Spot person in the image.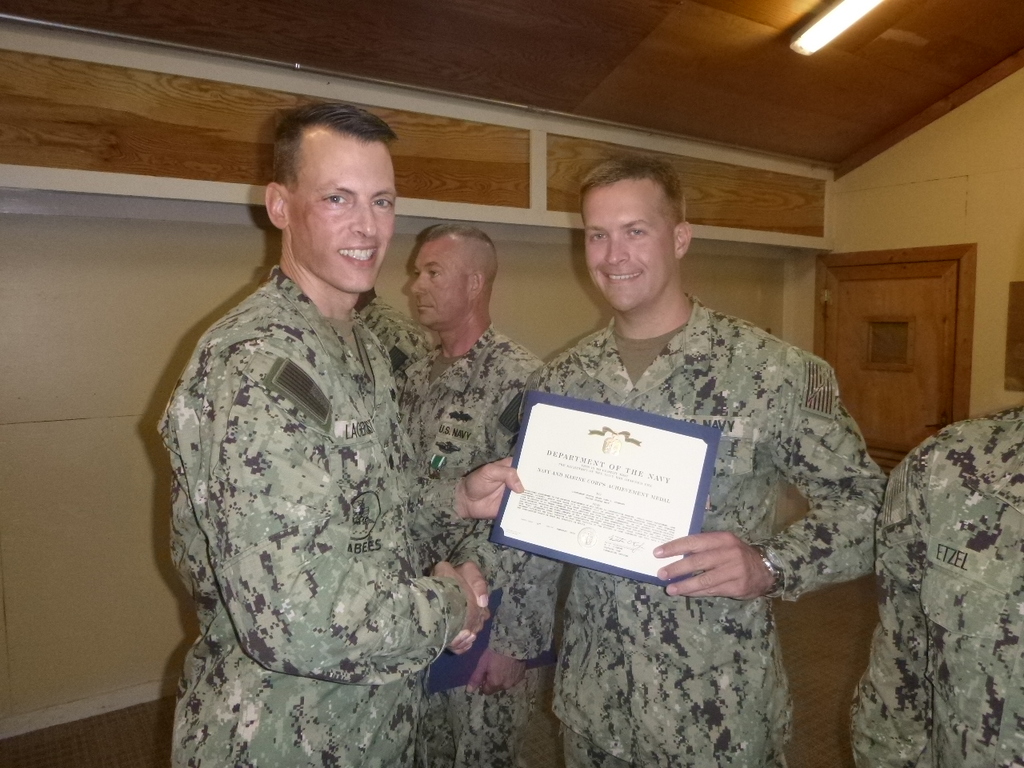
person found at detection(854, 394, 1023, 767).
